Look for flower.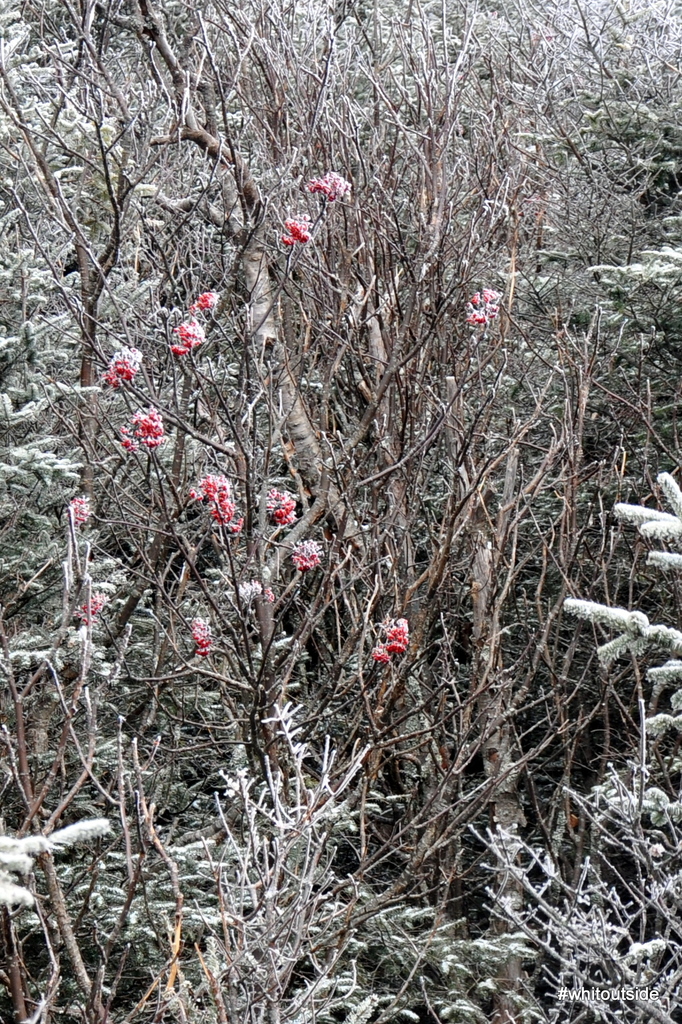
Found: bbox(70, 495, 94, 524).
